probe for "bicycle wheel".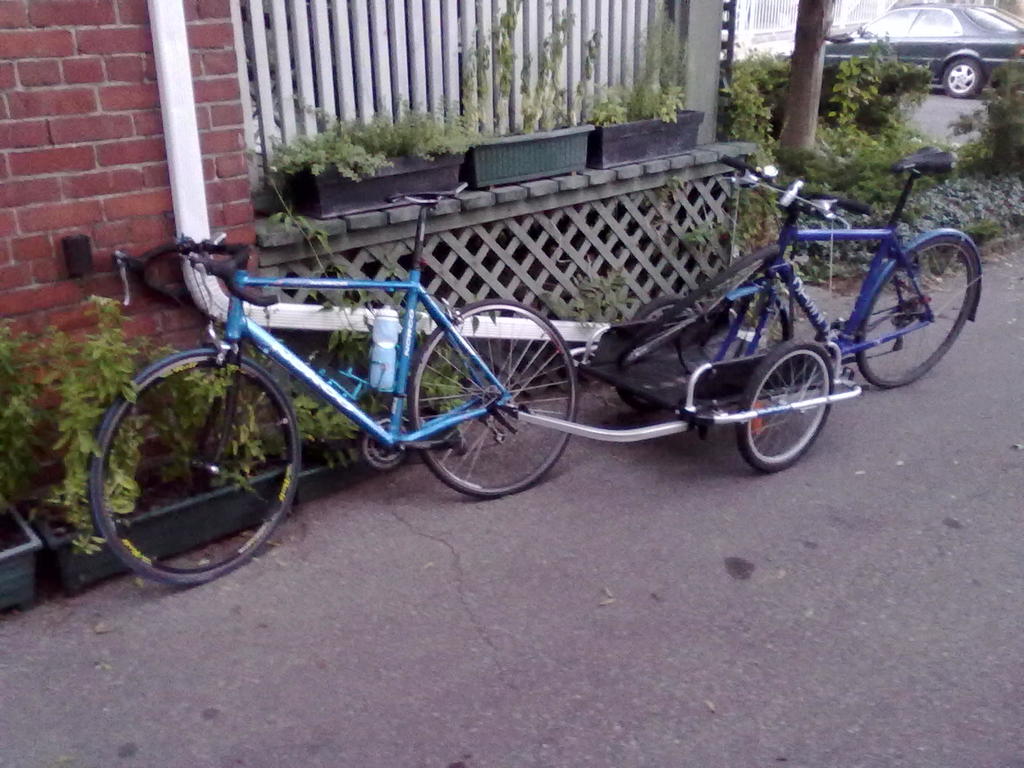
Probe result: detection(406, 303, 577, 503).
